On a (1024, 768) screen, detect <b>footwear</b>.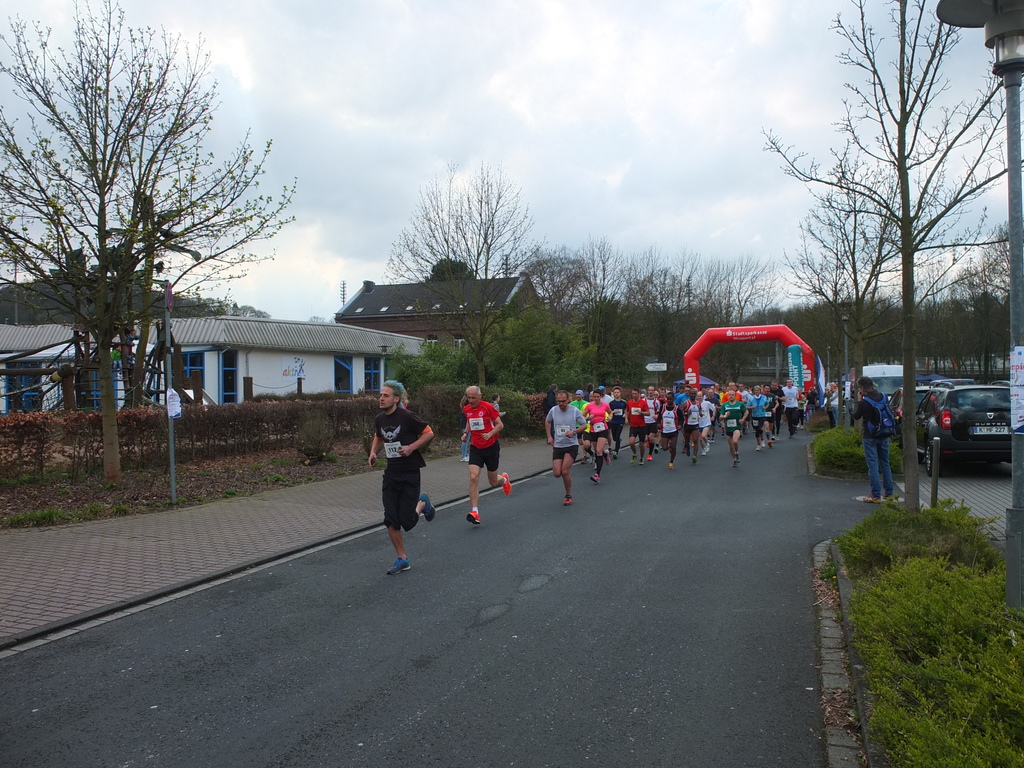
<box>588,477,602,482</box>.
